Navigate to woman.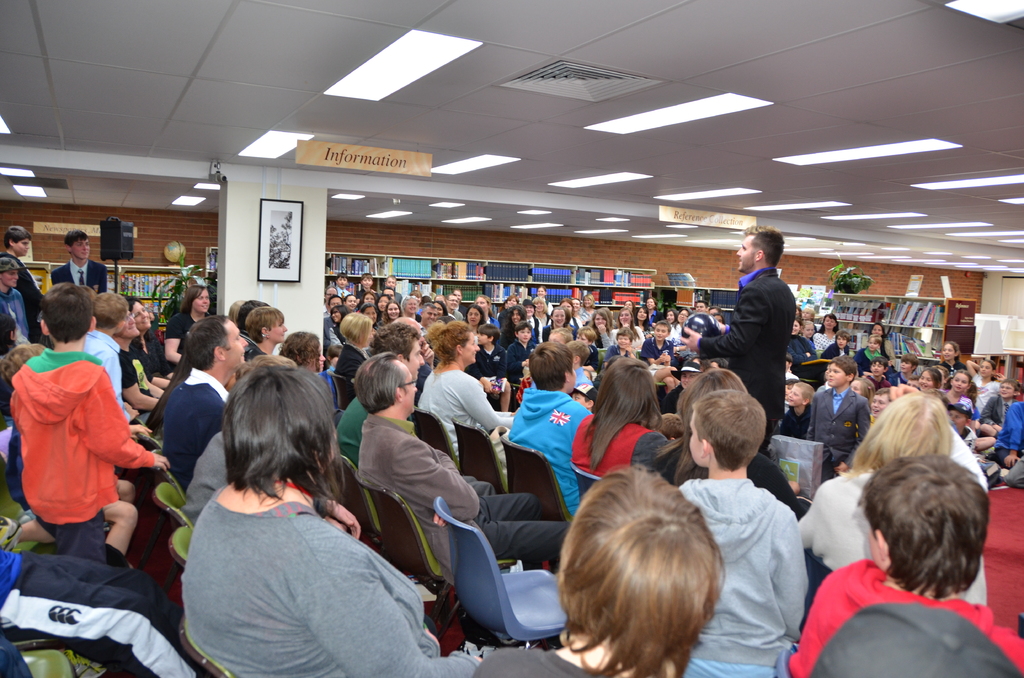
Navigation target: [x1=244, y1=307, x2=294, y2=357].
